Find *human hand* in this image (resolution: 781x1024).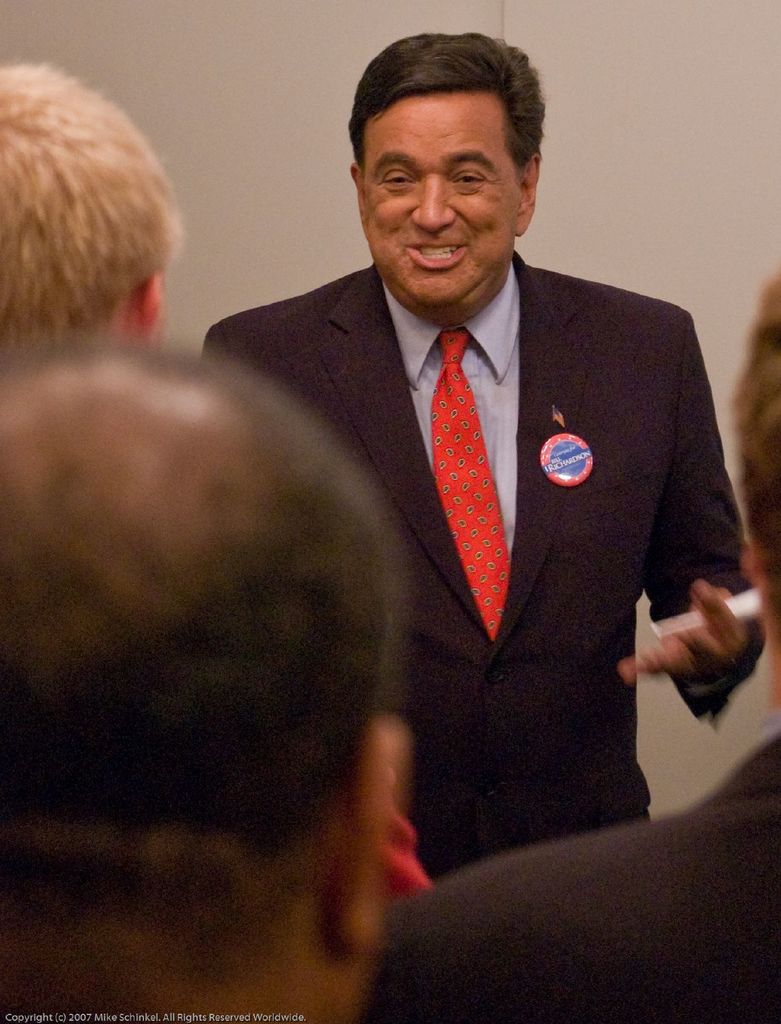
631 570 764 710.
